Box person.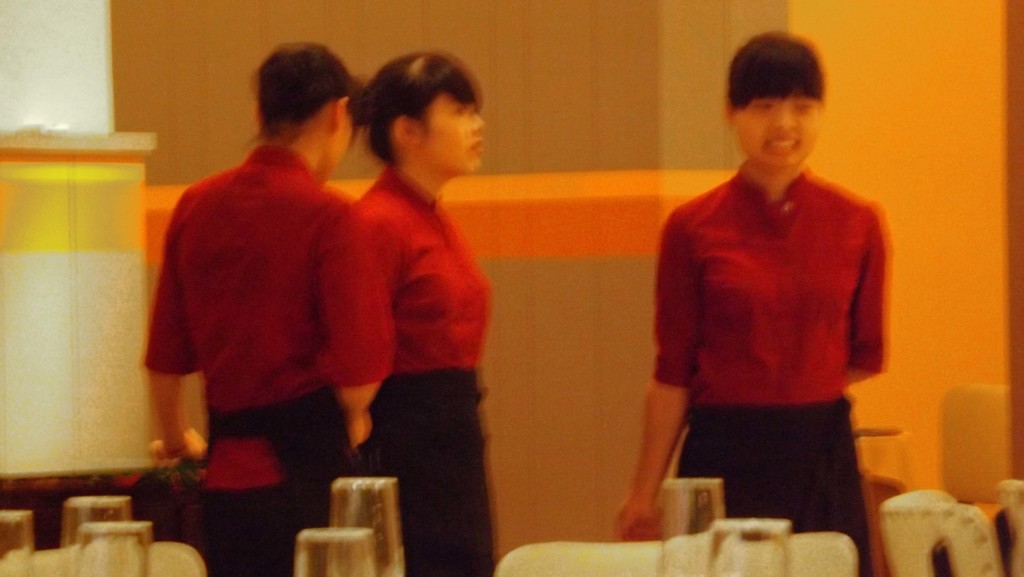
(x1=605, y1=29, x2=900, y2=576).
